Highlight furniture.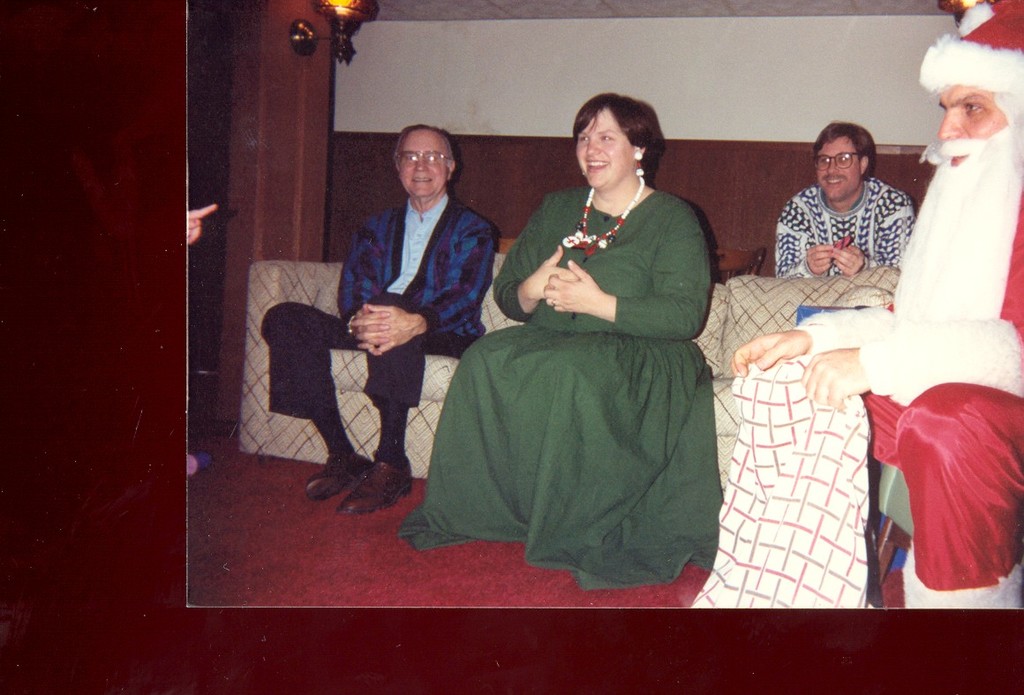
Highlighted region: (x1=712, y1=249, x2=767, y2=286).
